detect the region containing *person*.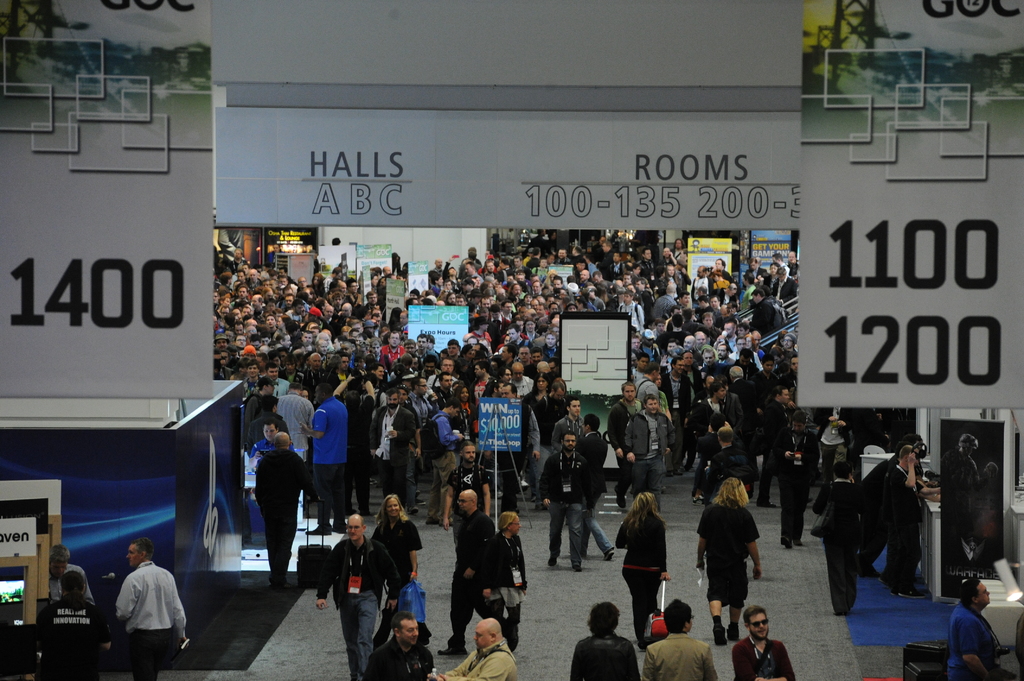
[616,289,646,331].
